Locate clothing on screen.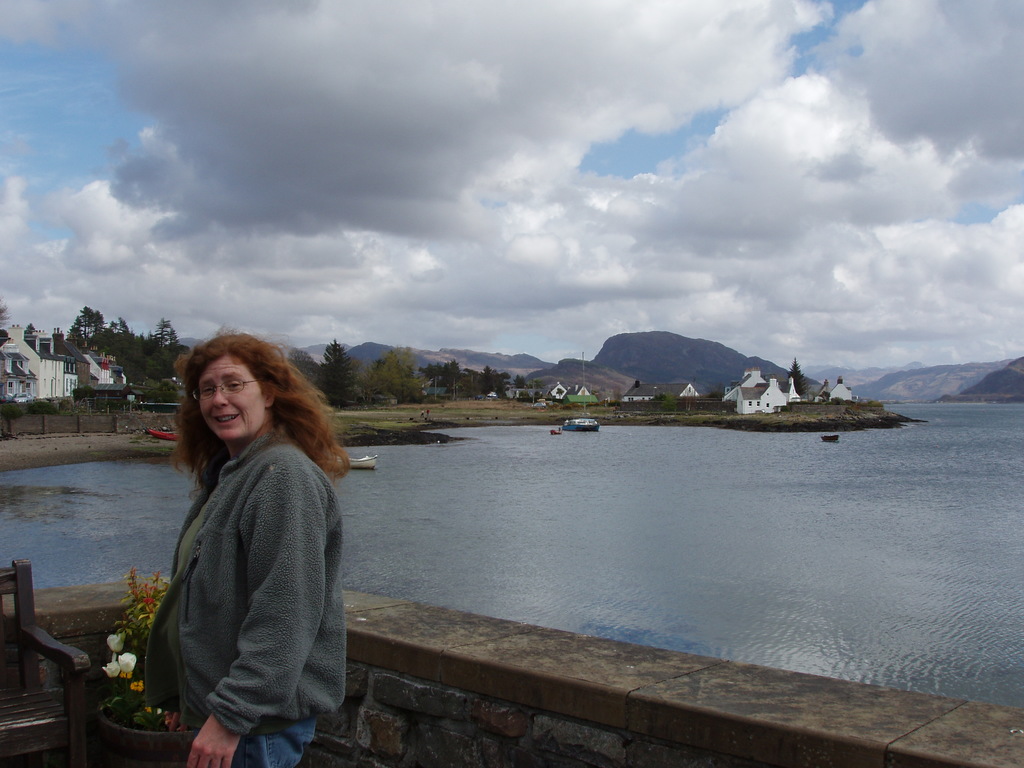
On screen at 137,397,351,741.
